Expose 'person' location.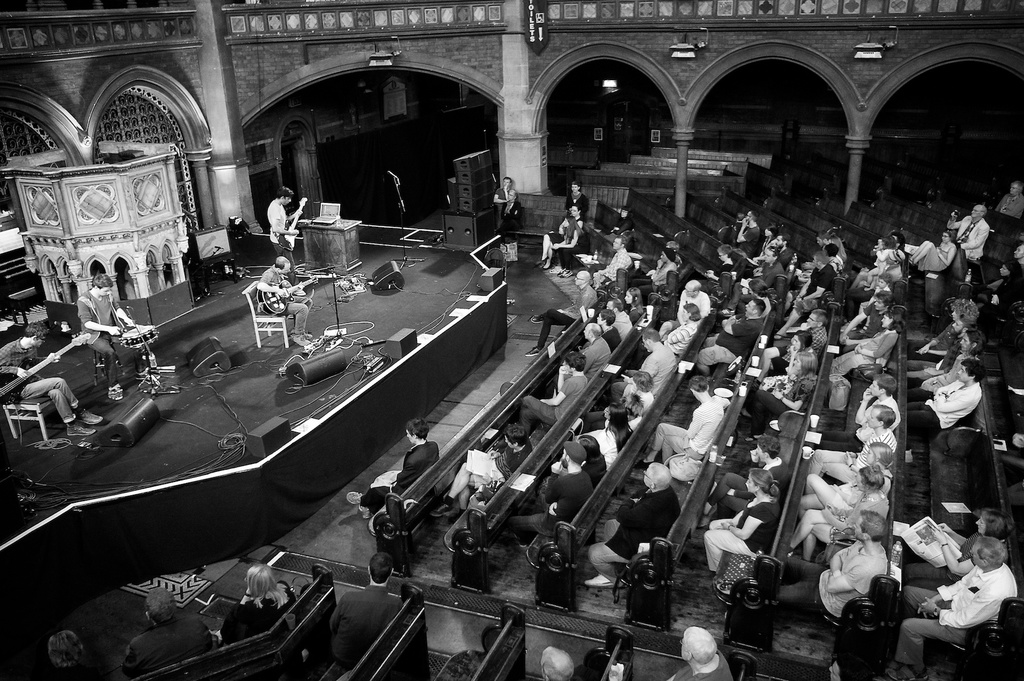
Exposed at Rect(483, 174, 515, 243).
